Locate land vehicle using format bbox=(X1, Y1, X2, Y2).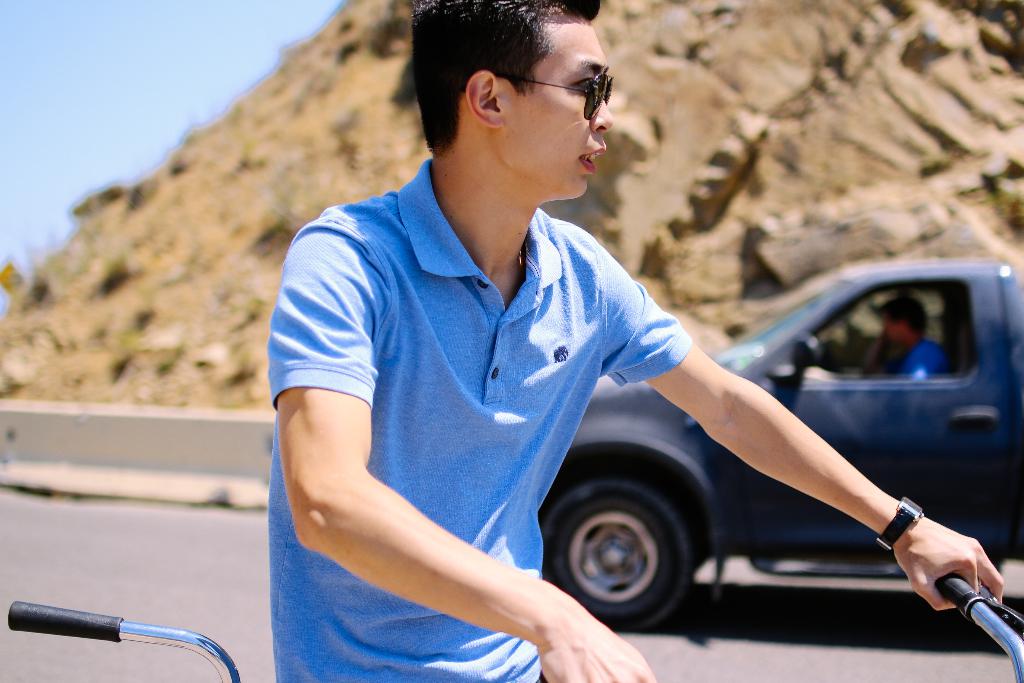
bbox=(603, 251, 1007, 577).
